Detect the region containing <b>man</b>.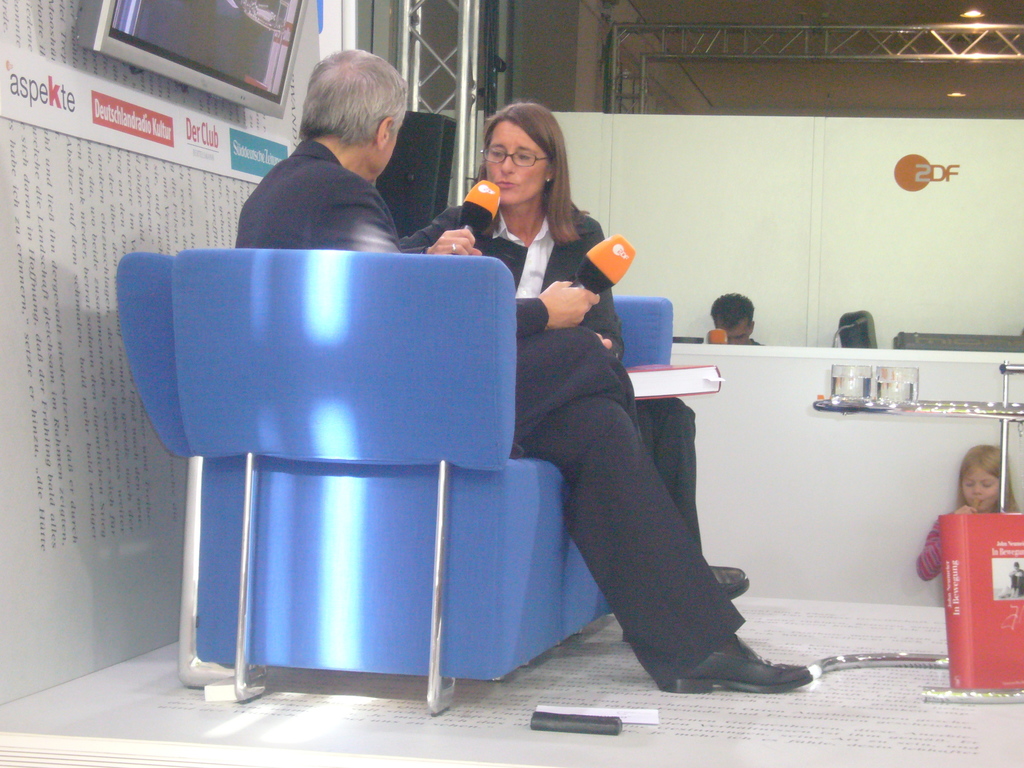
BBox(216, 35, 821, 692).
